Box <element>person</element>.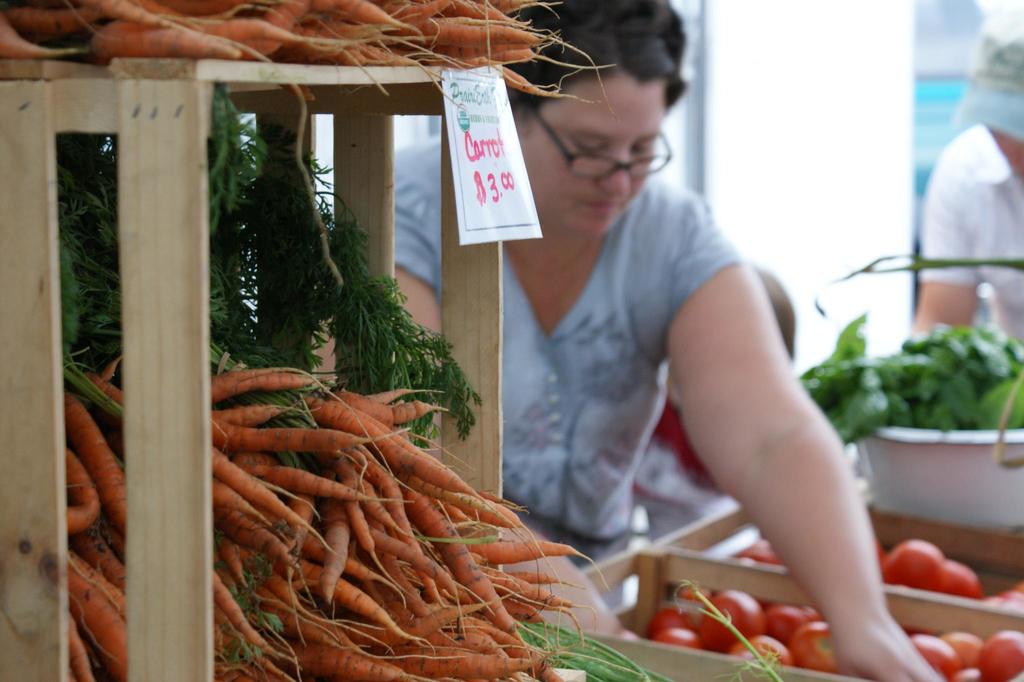
pyautogui.locateOnScreen(390, 0, 947, 681).
